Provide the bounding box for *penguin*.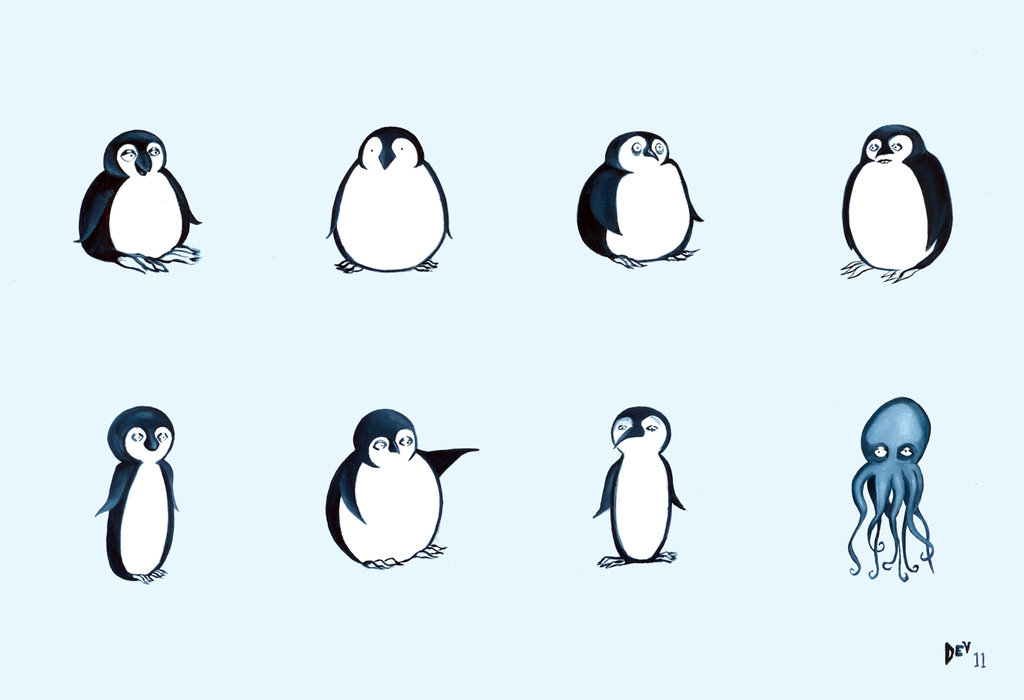
<bbox>324, 407, 480, 578</bbox>.
